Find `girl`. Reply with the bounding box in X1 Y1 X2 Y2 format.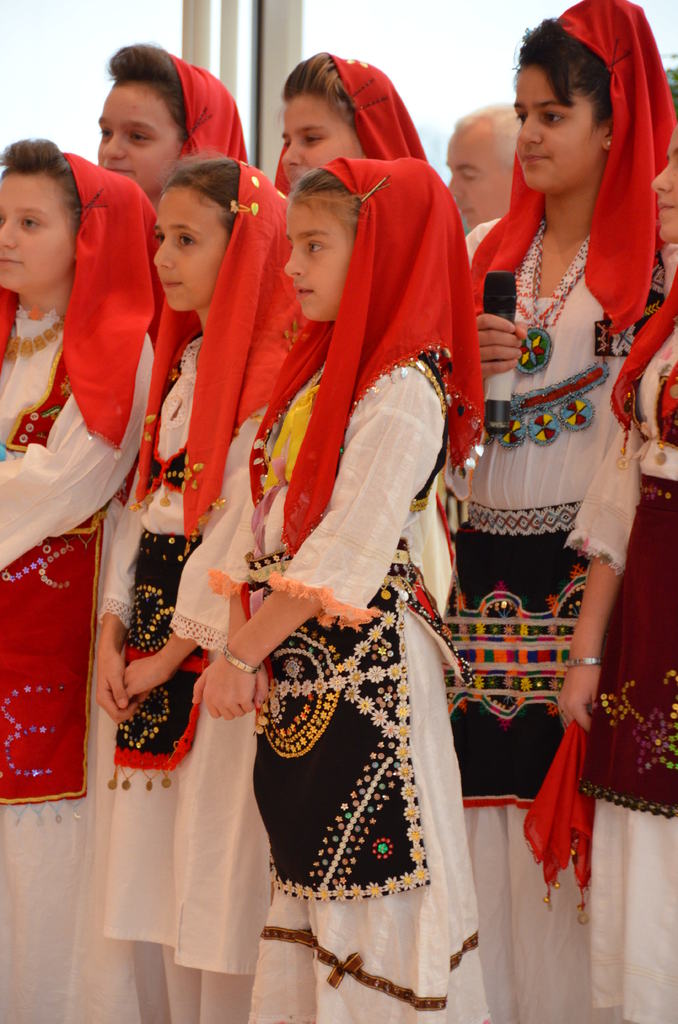
556 154 677 1023.
